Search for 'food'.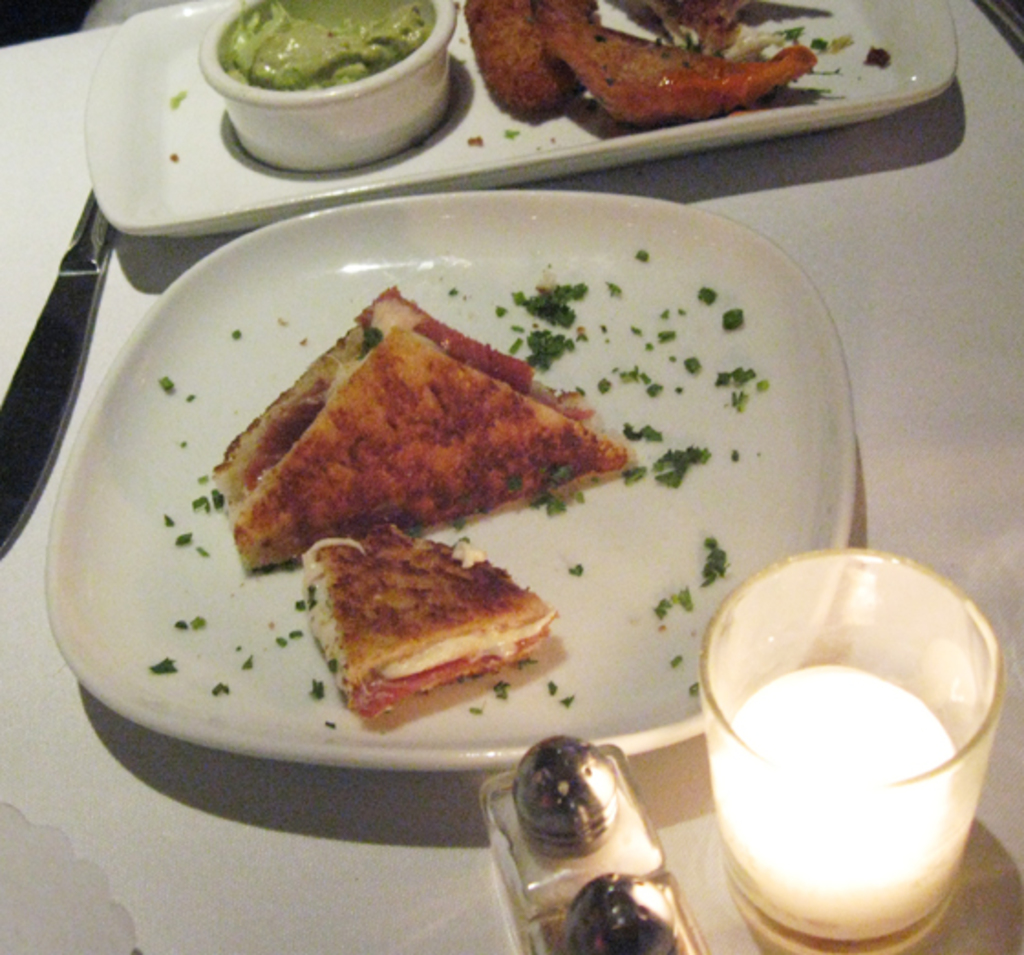
Found at [274, 274, 684, 563].
